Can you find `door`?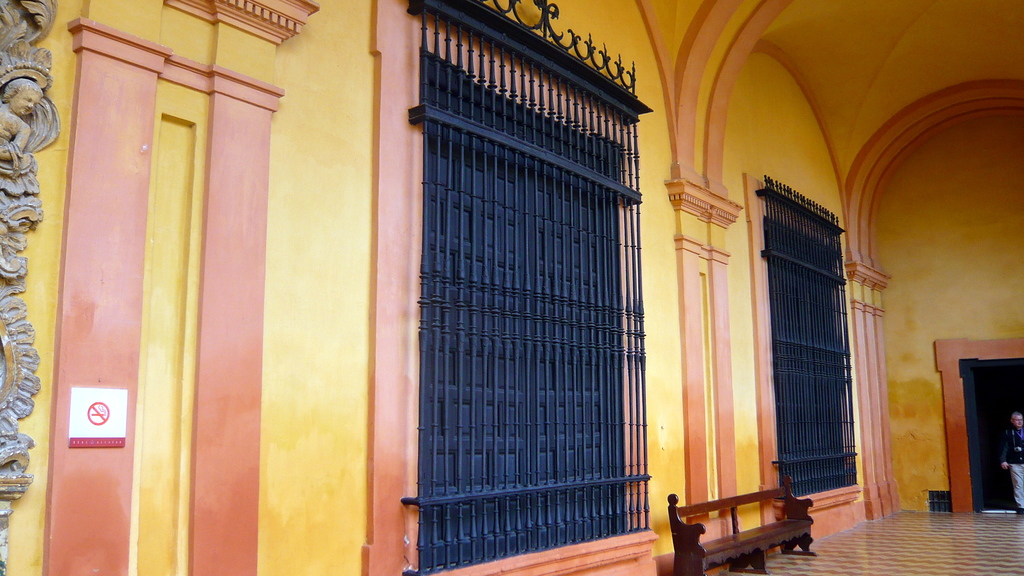
Yes, bounding box: rect(972, 364, 1023, 513).
